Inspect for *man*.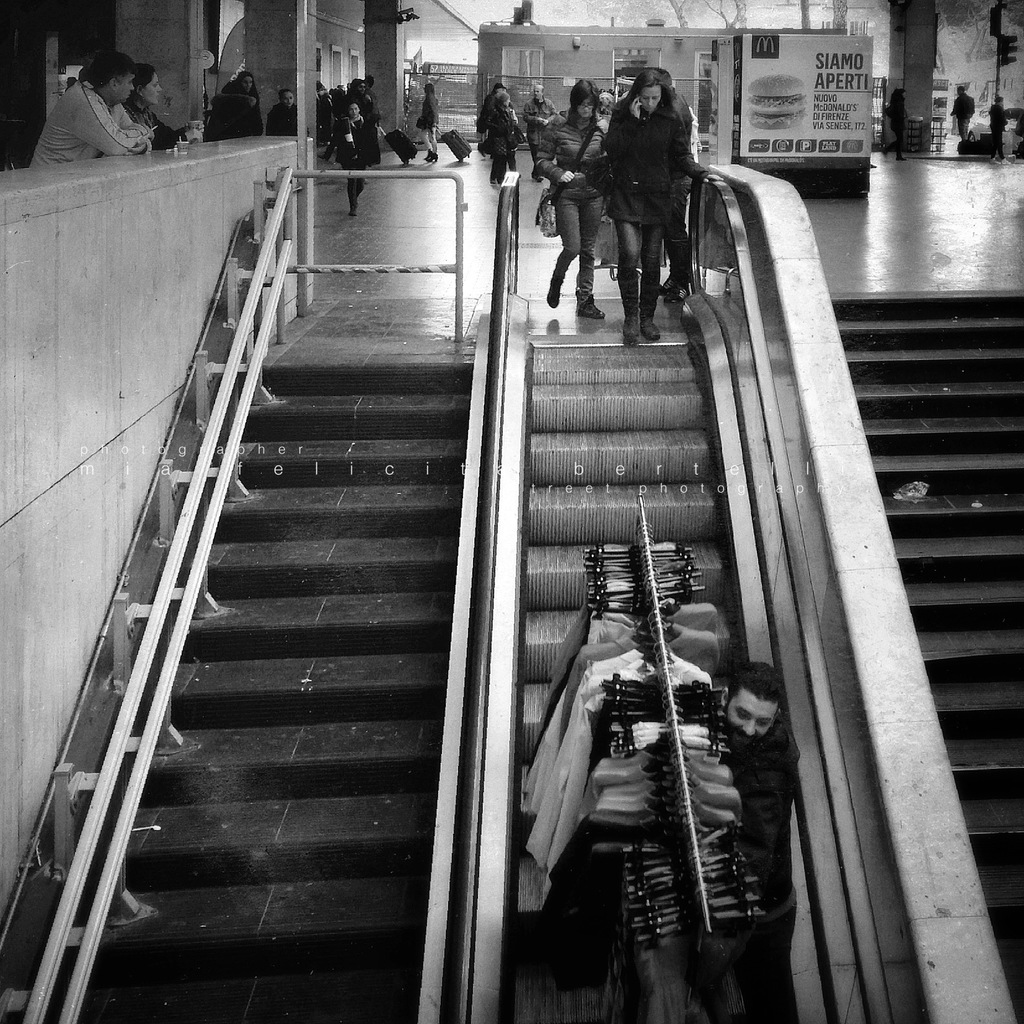
Inspection: (949, 85, 977, 141).
